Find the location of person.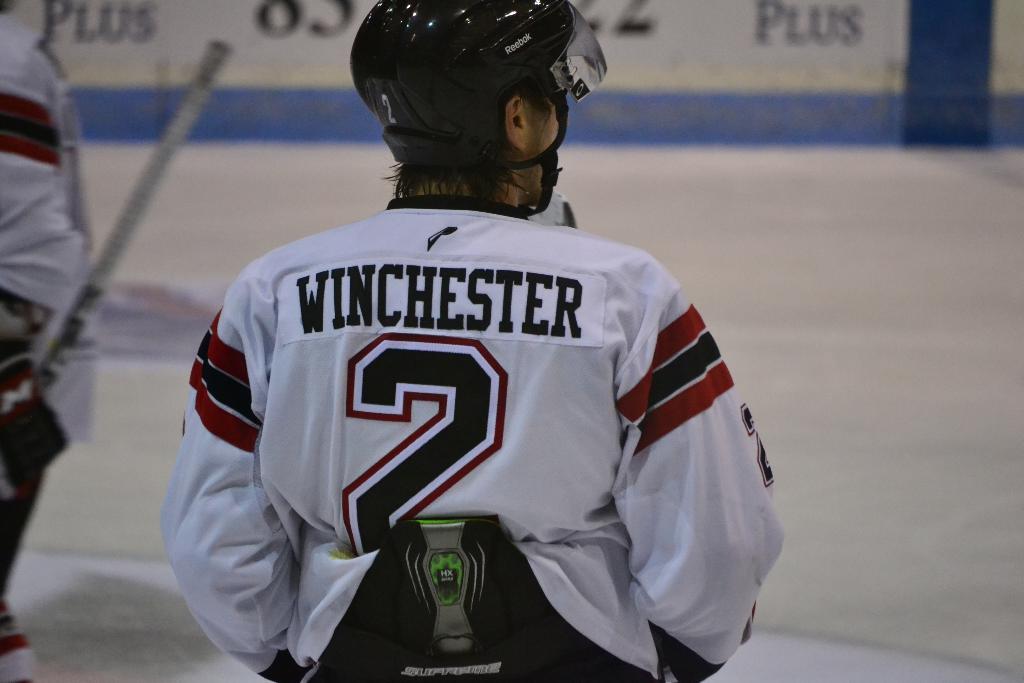
Location: box=[0, 0, 106, 682].
